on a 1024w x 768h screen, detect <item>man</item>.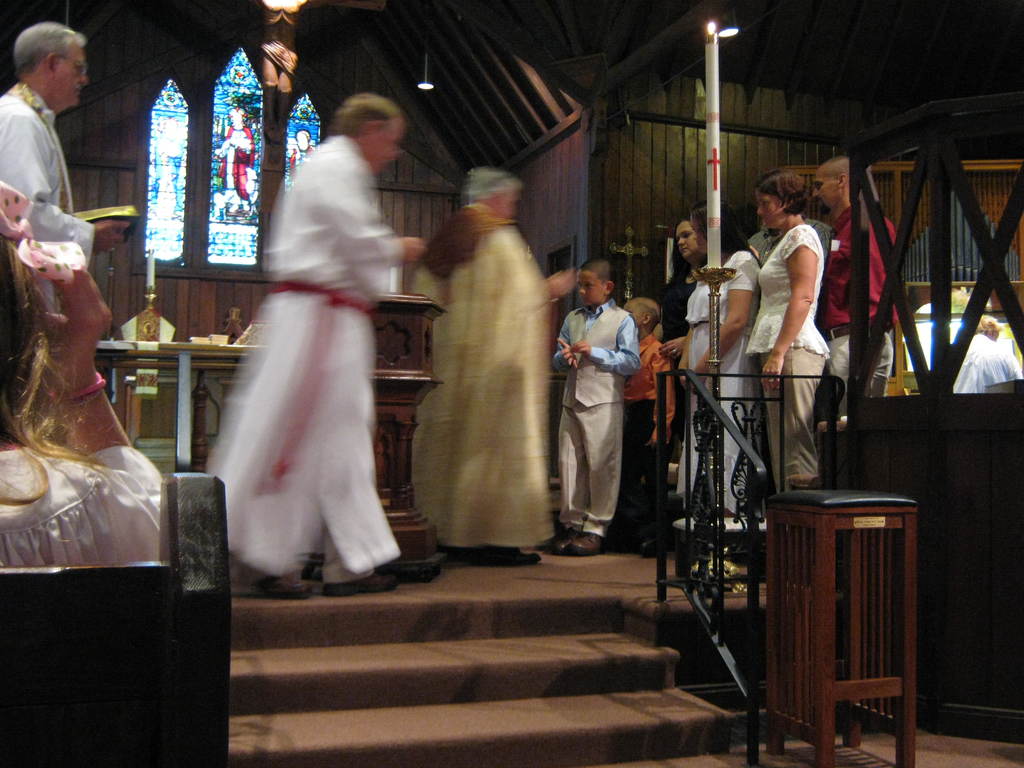
406:161:579:563.
